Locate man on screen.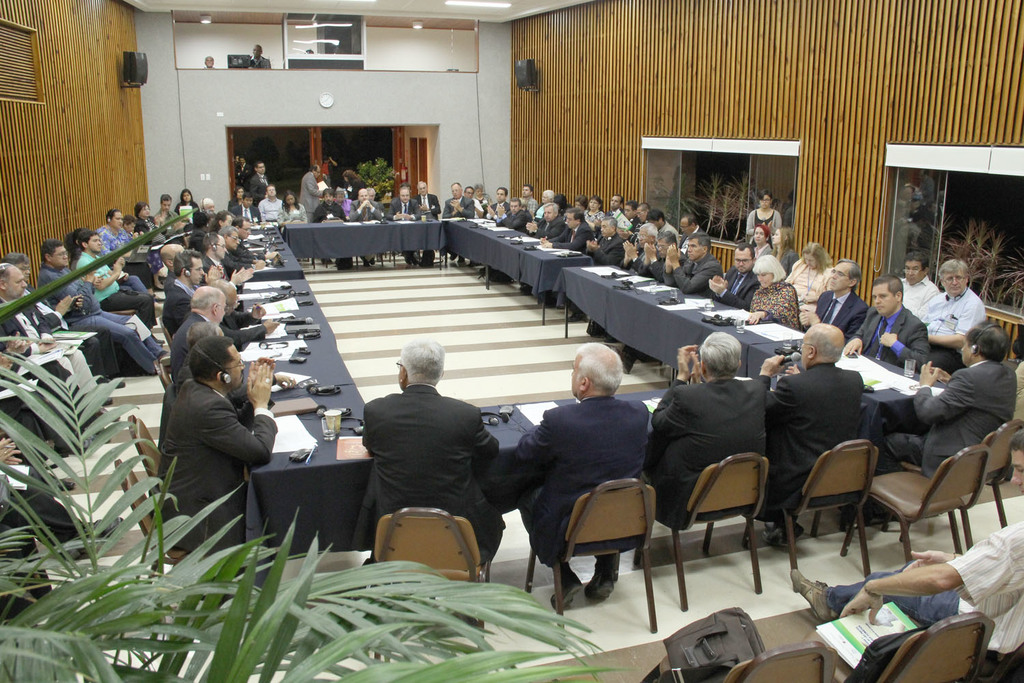
On screen at BBox(584, 212, 629, 265).
